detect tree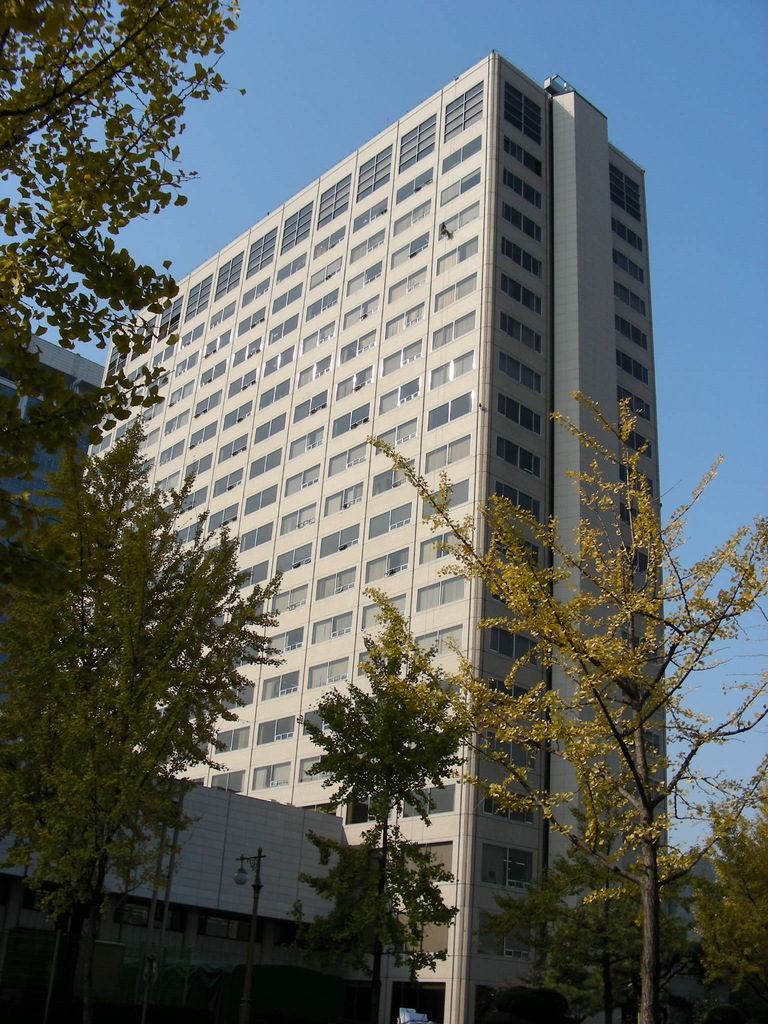
locate(293, 627, 486, 1023)
